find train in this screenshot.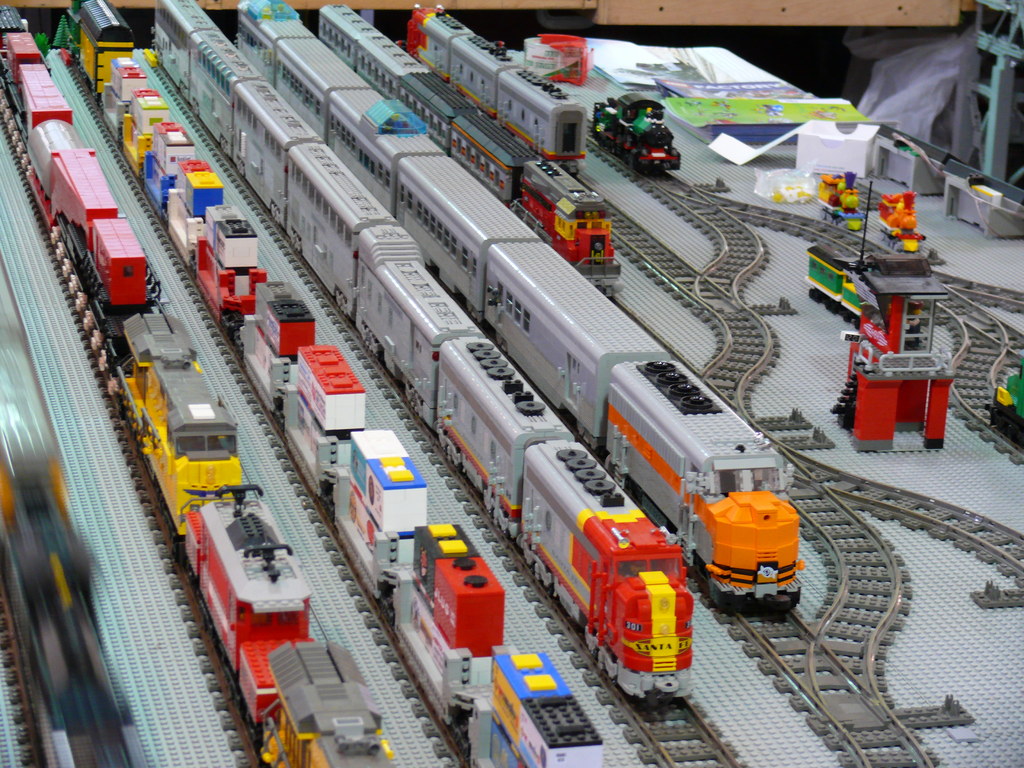
The bounding box for train is 0,7,400,767.
